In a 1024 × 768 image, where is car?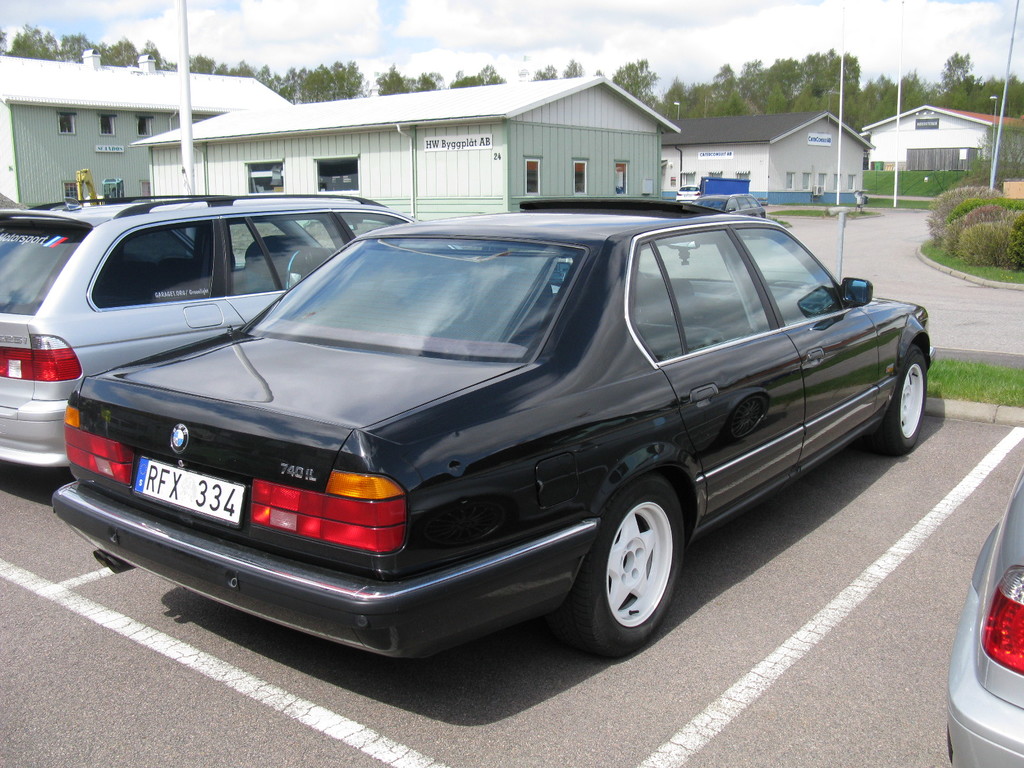
[left=946, top=472, right=1023, bottom=767].
